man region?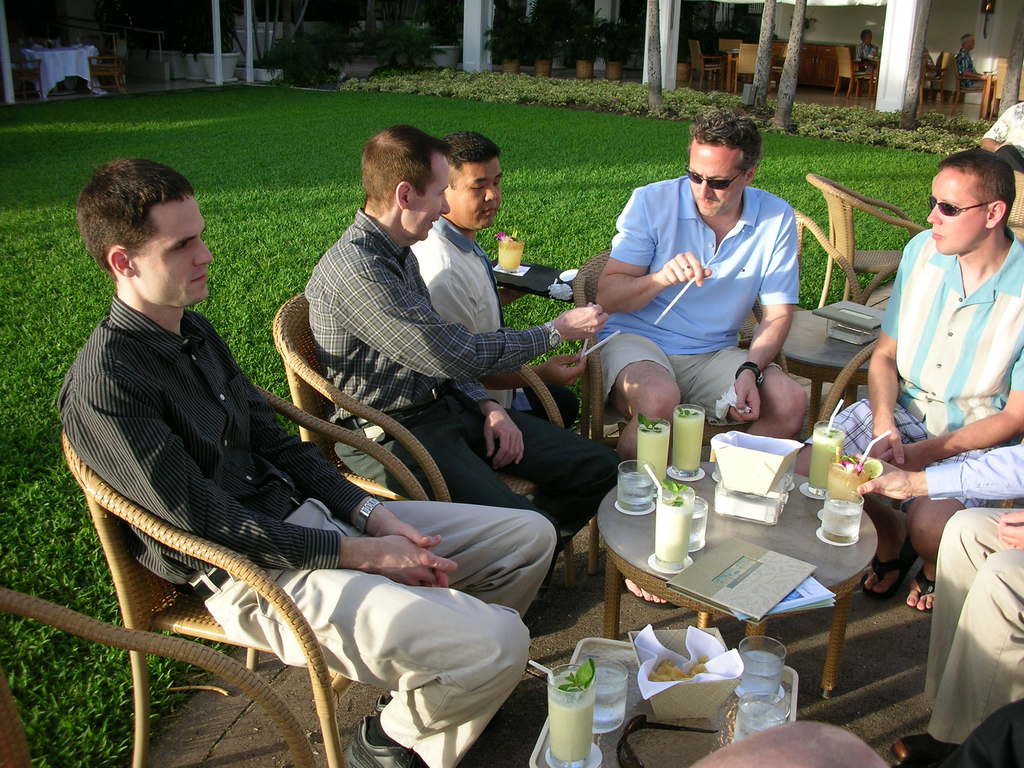
left=304, top=124, right=630, bottom=611
